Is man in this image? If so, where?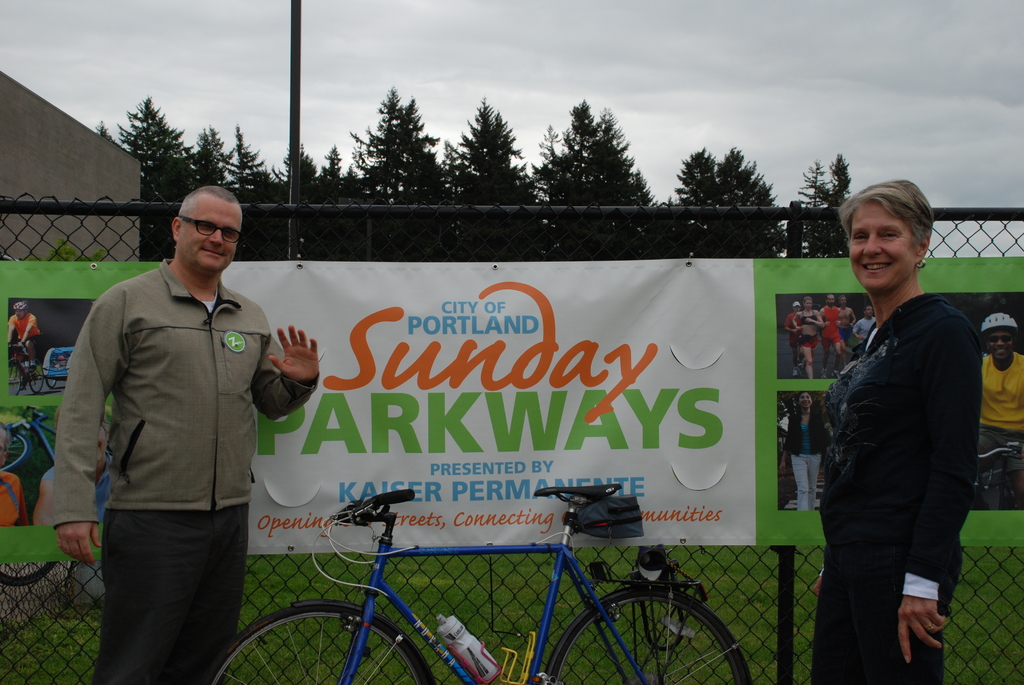
Yes, at 822/295/840/379.
